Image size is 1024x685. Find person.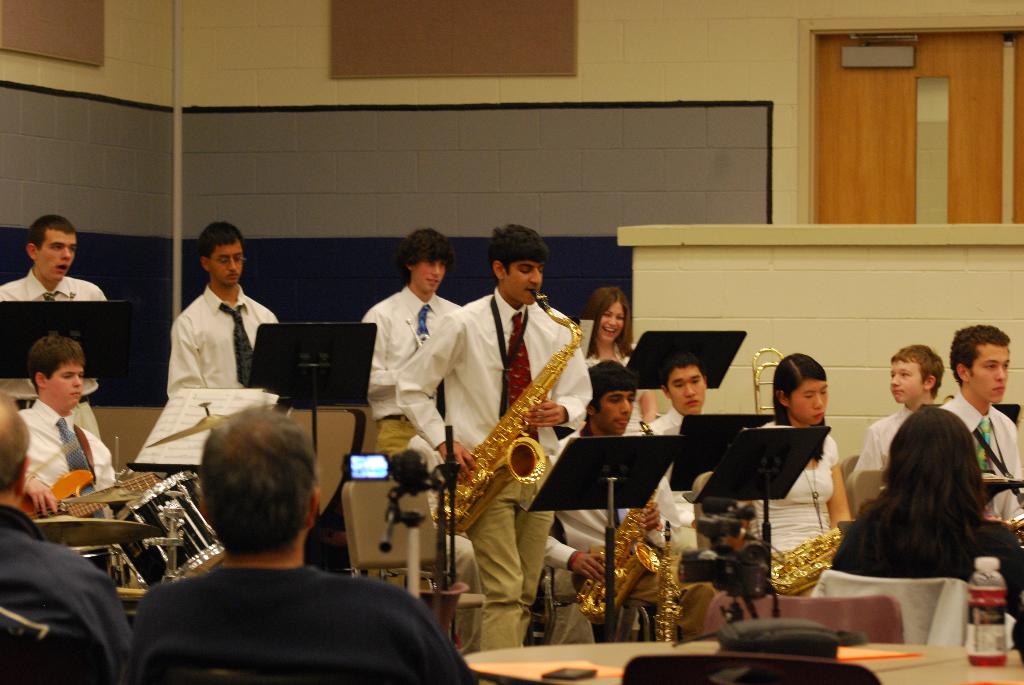
{"x1": 740, "y1": 350, "x2": 847, "y2": 594}.
